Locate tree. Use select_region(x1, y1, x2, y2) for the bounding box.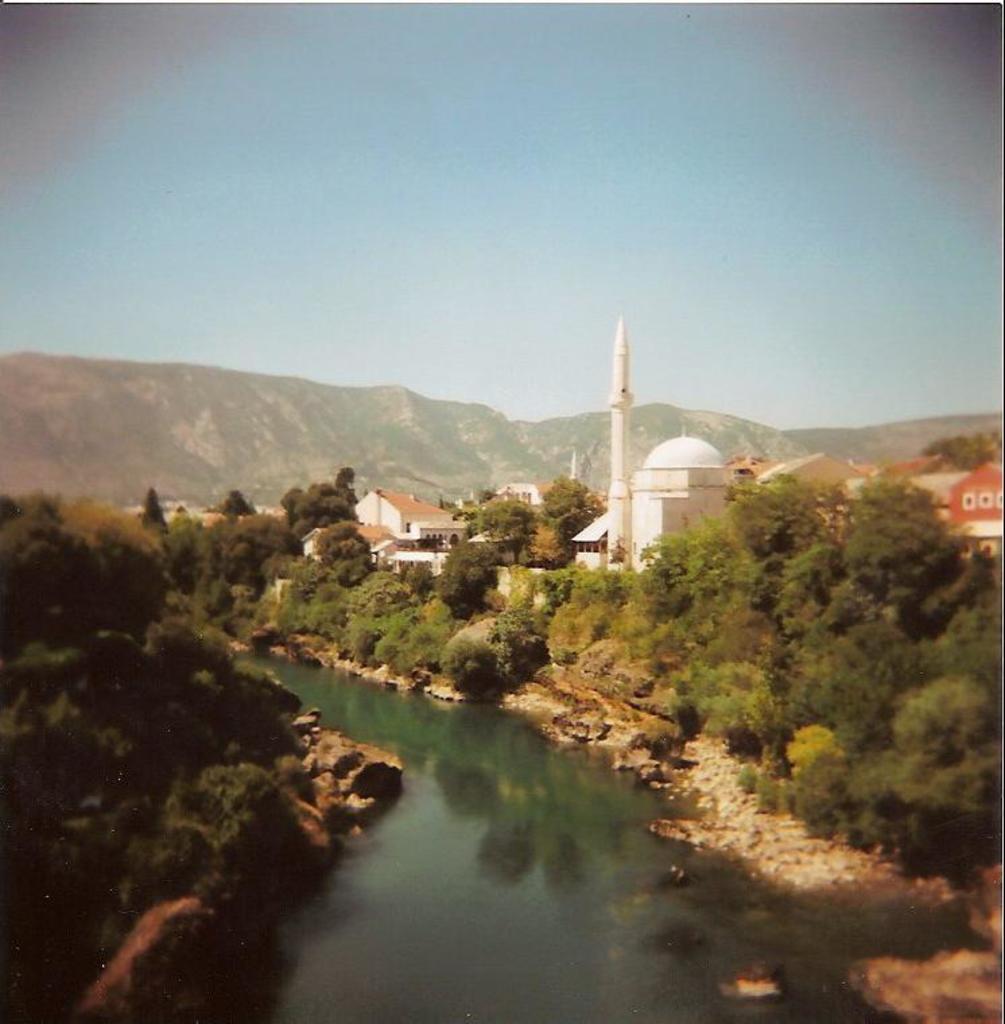
select_region(318, 519, 380, 585).
